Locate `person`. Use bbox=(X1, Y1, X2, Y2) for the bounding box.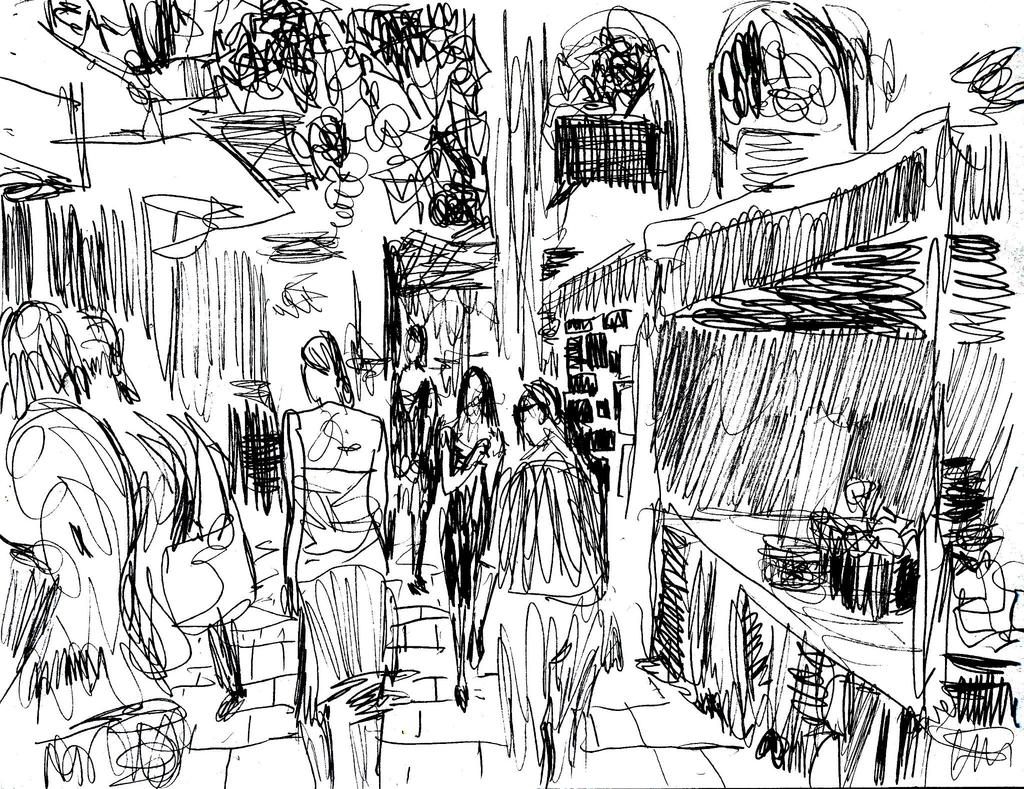
bbox=(283, 330, 391, 788).
